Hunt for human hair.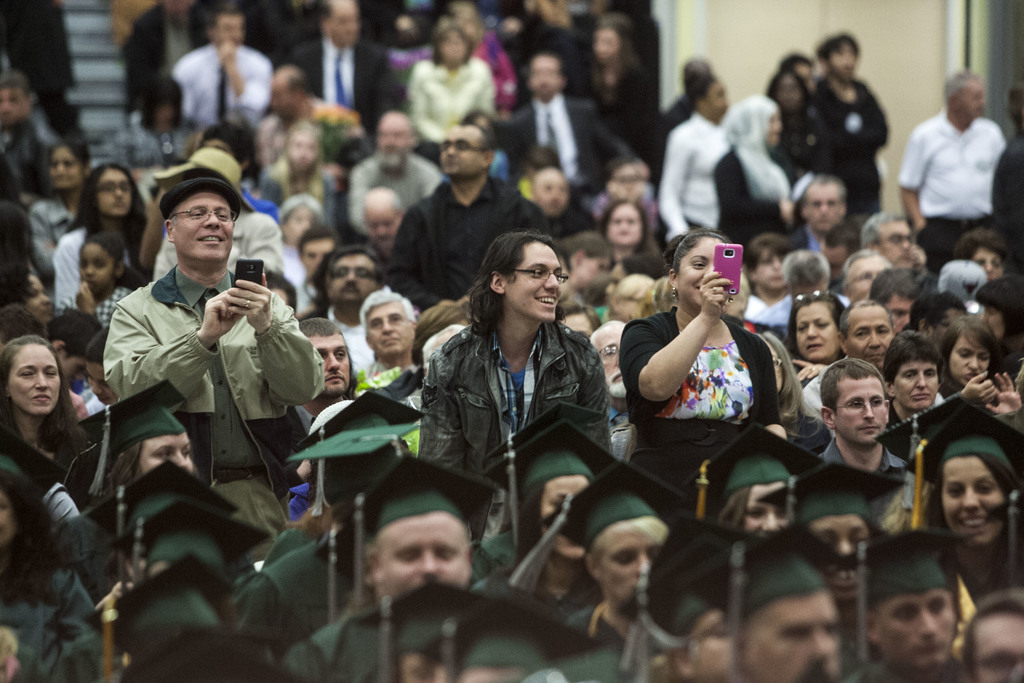
Hunted down at 935, 259, 990, 285.
